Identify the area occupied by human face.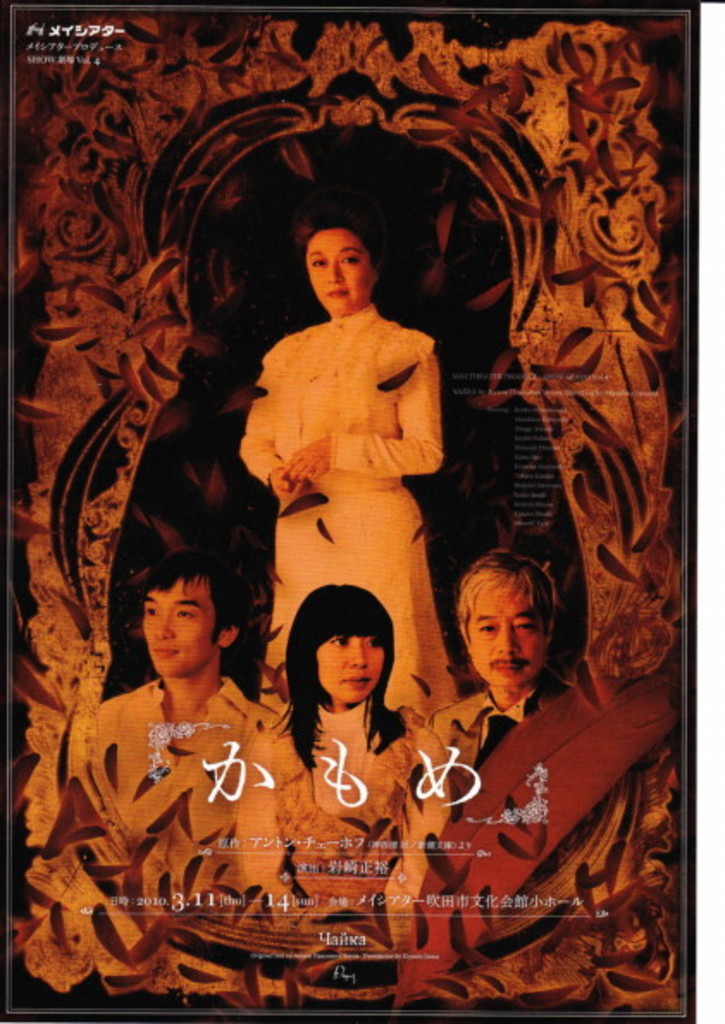
Area: x1=307, y1=224, x2=375, y2=317.
